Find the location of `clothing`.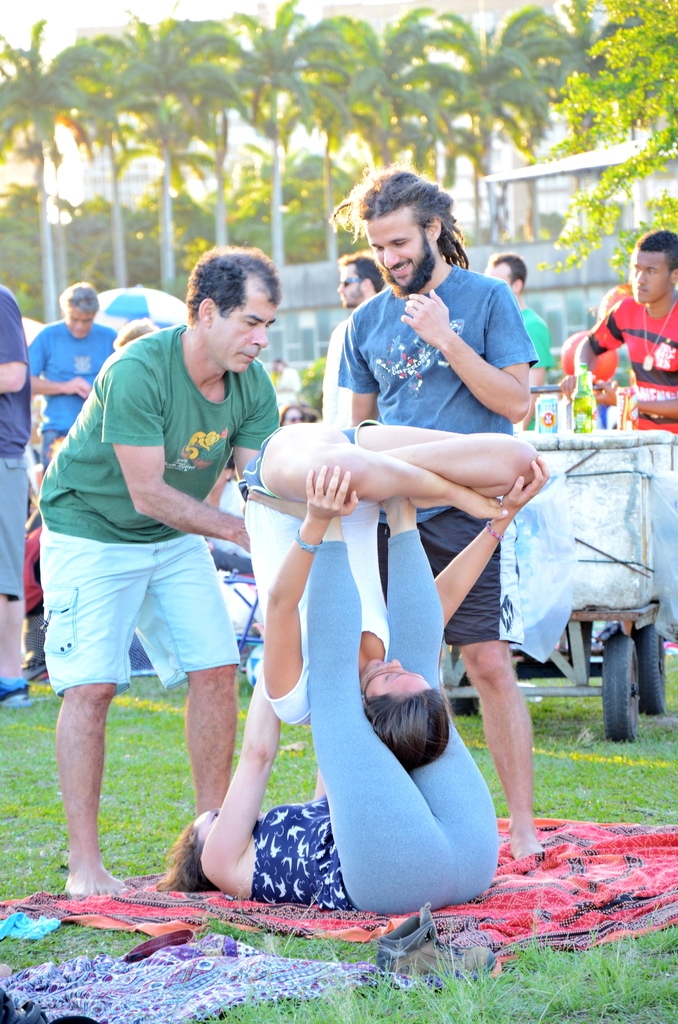
Location: crop(510, 305, 556, 438).
